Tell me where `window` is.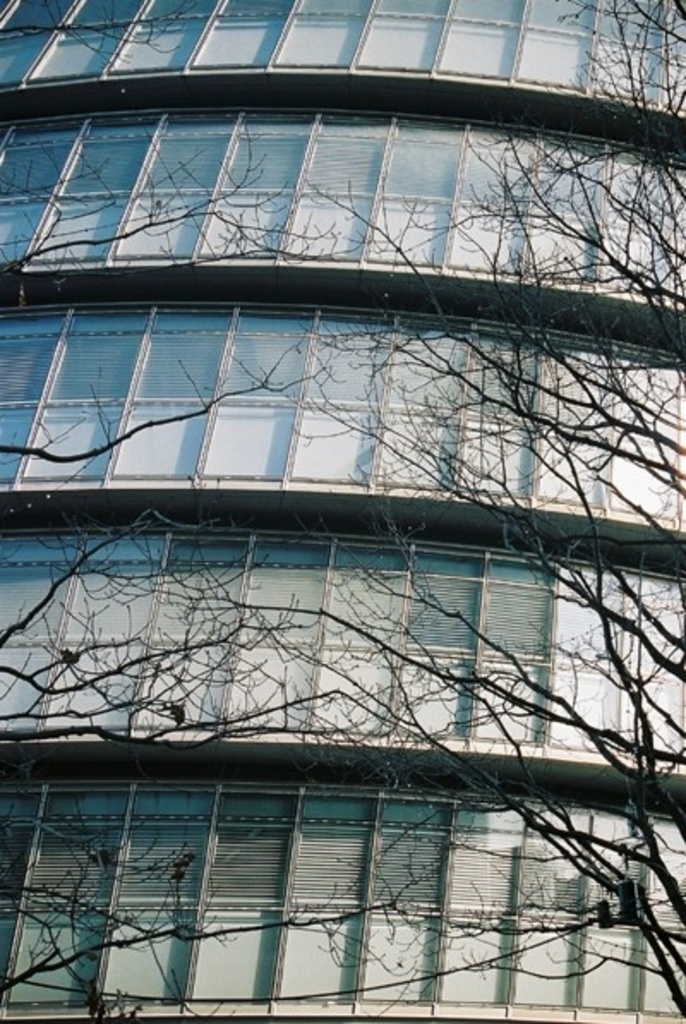
`window` is at [x1=641, y1=937, x2=684, y2=1017].
